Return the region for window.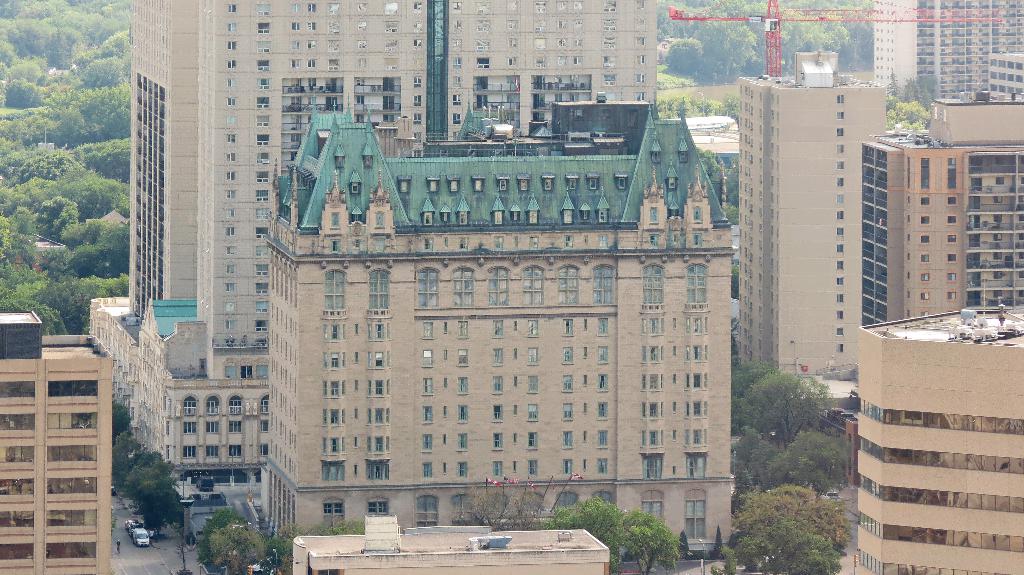
<box>640,431,666,446</box>.
